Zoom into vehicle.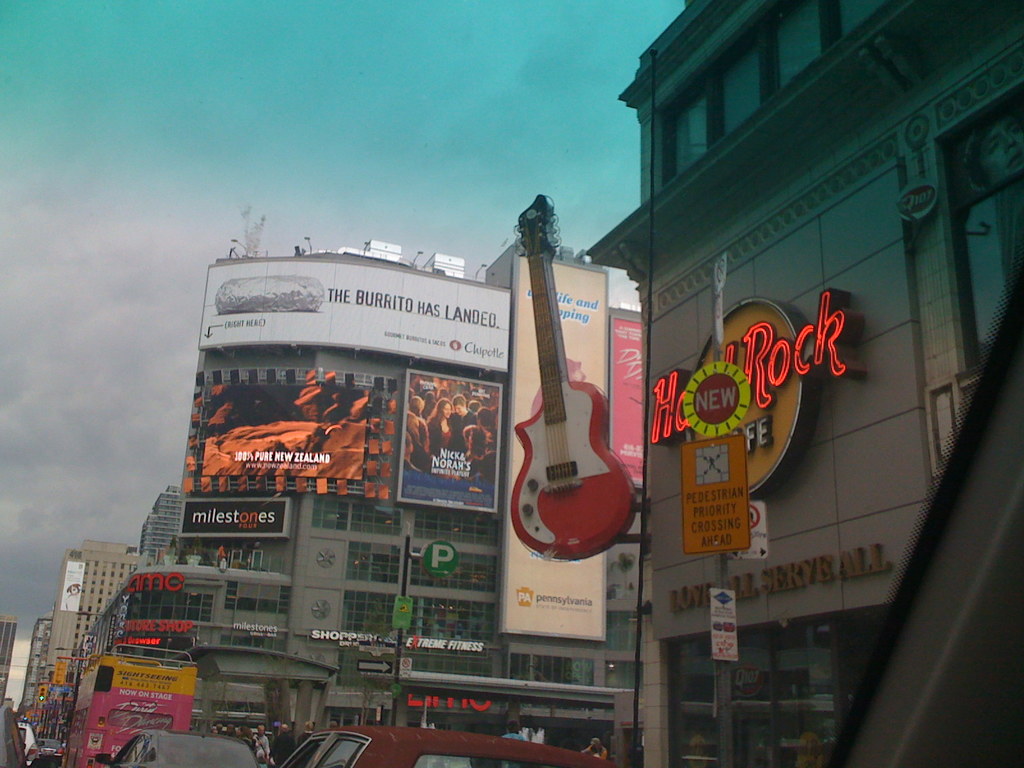
Zoom target: select_region(17, 722, 41, 767).
